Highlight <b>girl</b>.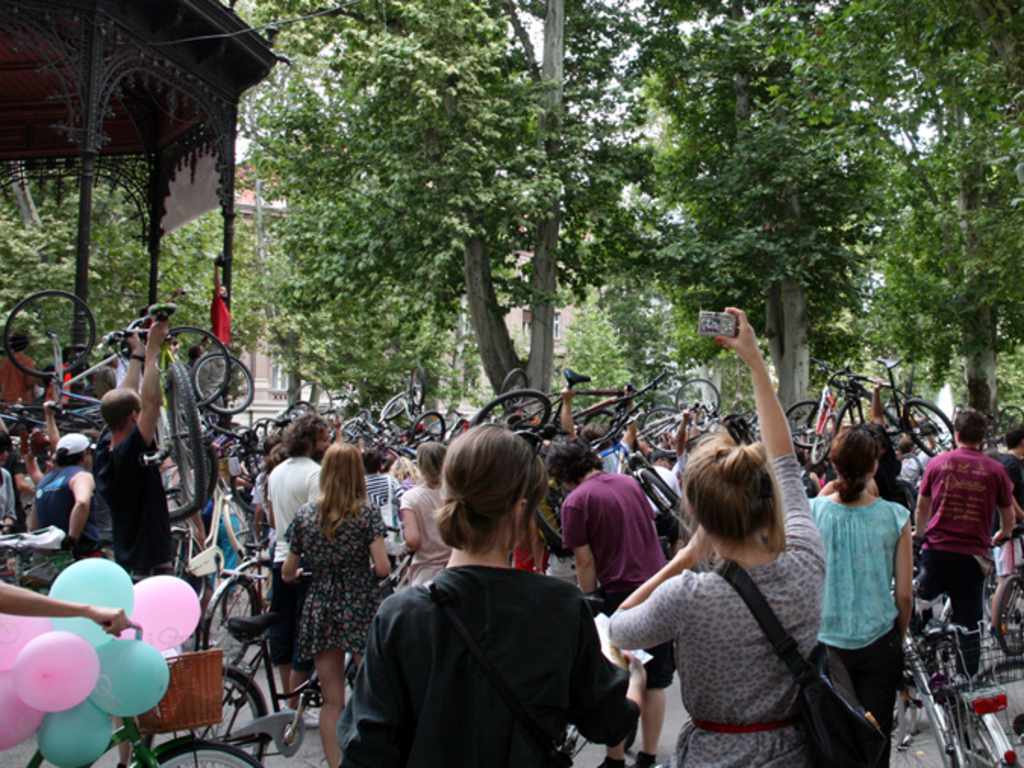
Highlighted region: Rect(801, 427, 913, 736).
